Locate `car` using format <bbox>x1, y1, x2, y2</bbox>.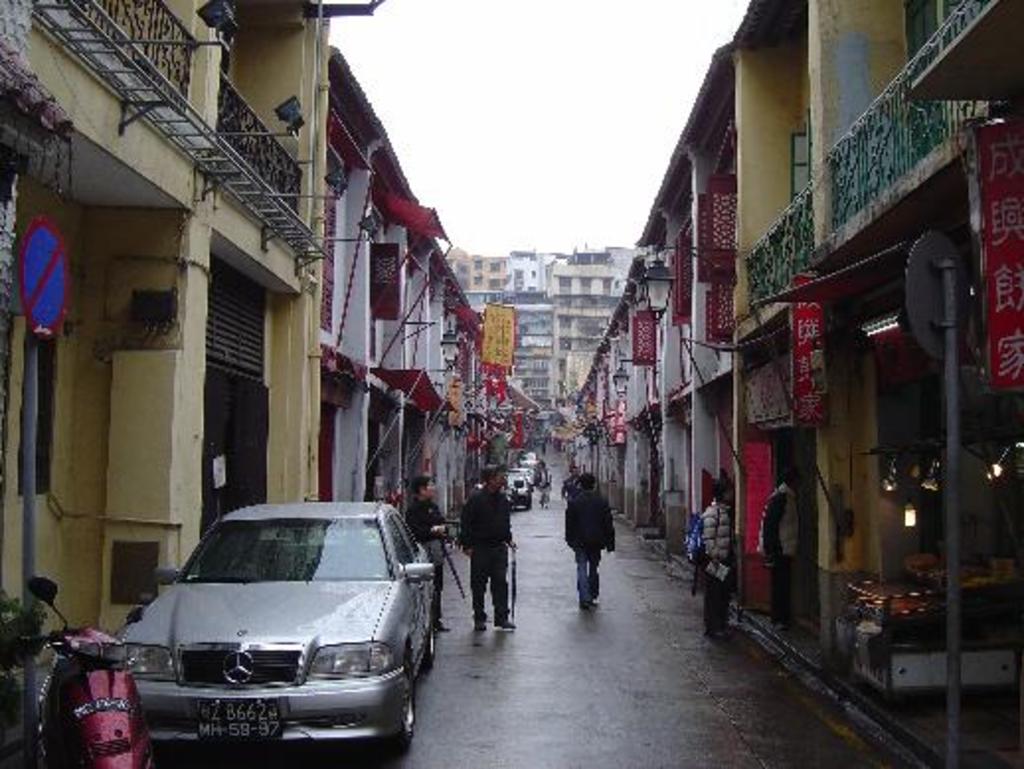
<bbox>516, 463, 536, 494</bbox>.
